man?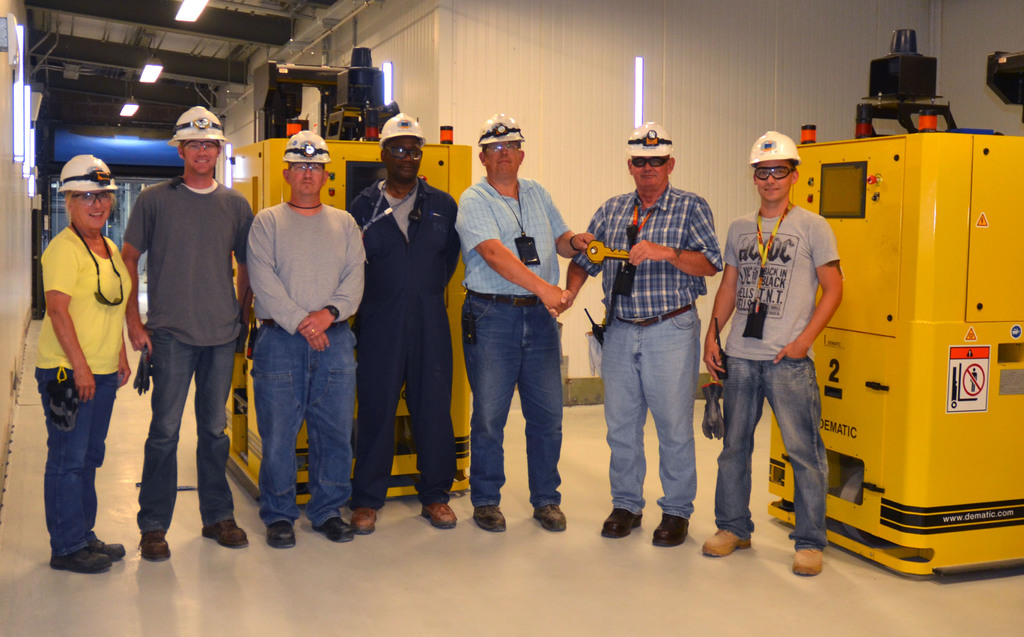
(700,128,845,574)
